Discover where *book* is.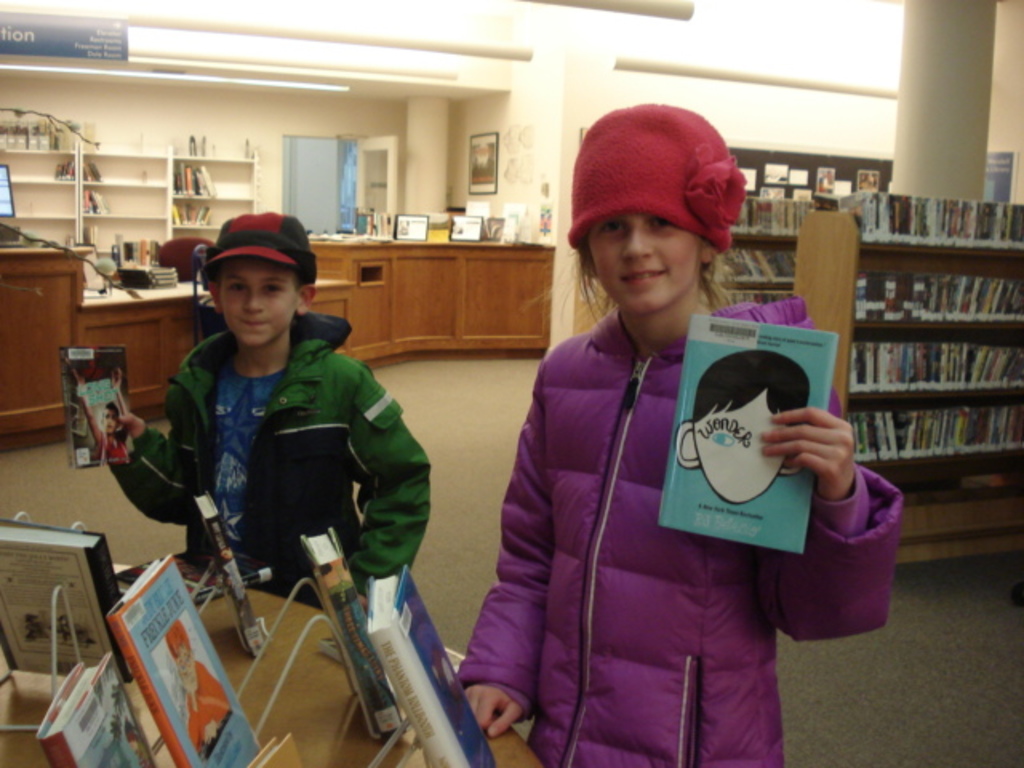
Discovered at crop(286, 522, 408, 733).
